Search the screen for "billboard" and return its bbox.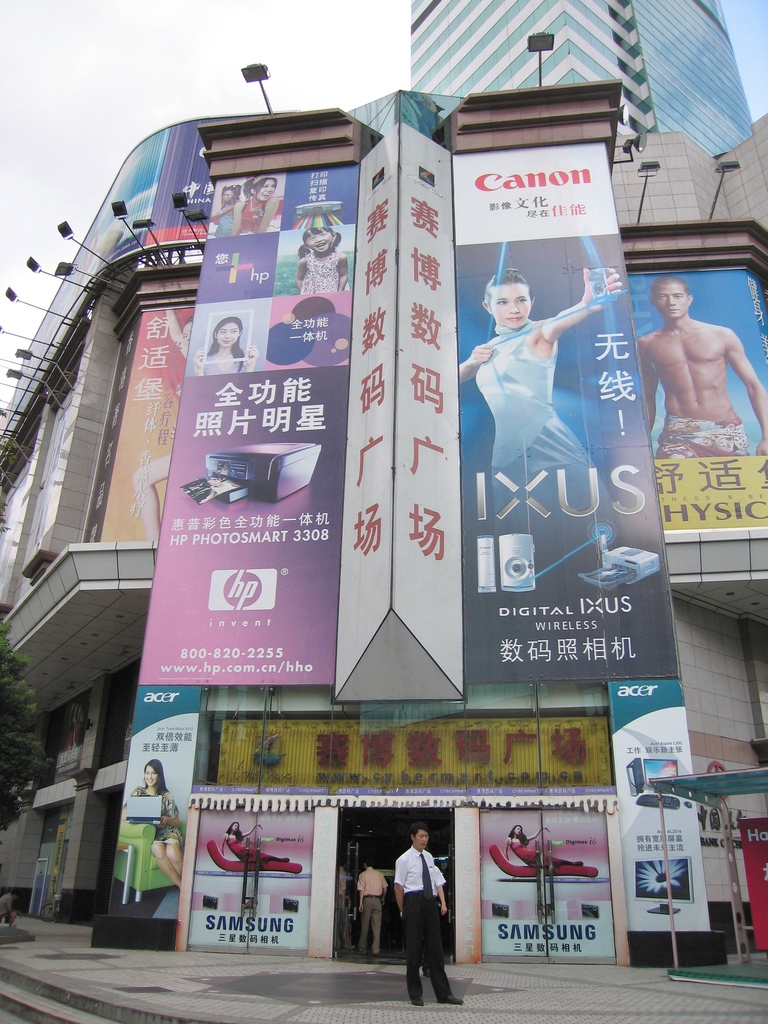
Found: 35, 86, 727, 920.
